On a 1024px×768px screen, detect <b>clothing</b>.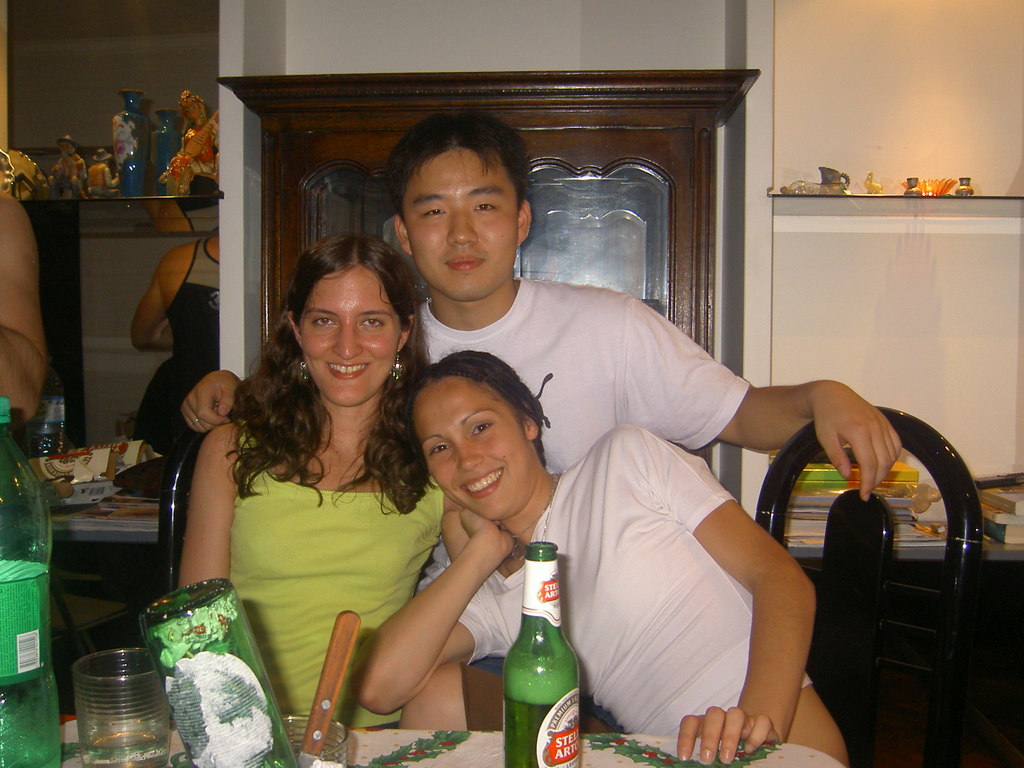
<box>196,399,432,683</box>.
